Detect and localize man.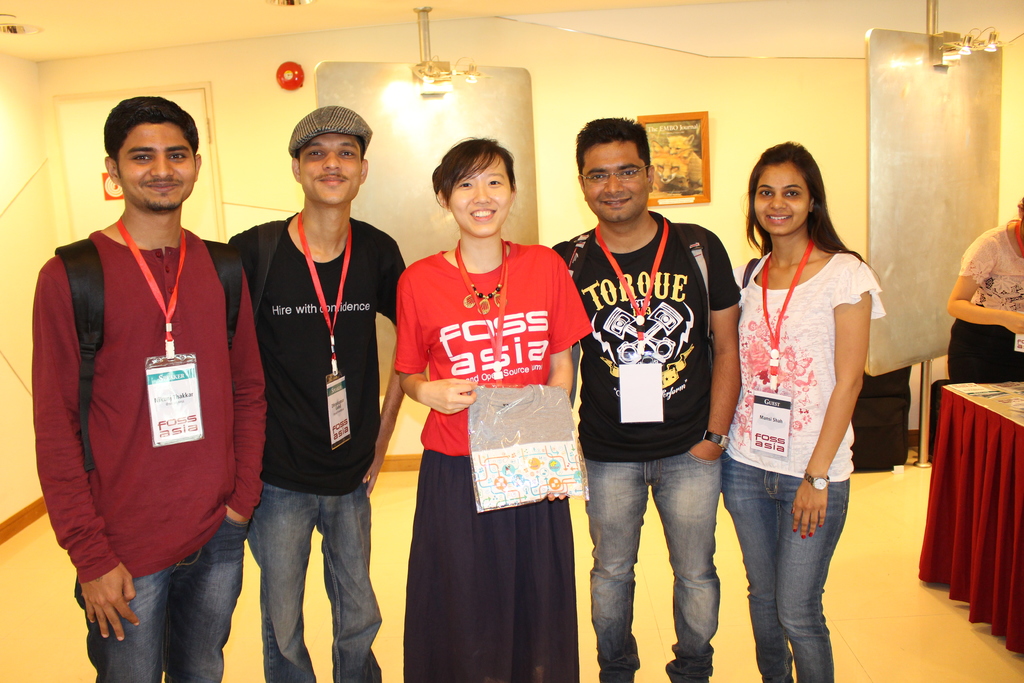
Localized at locate(543, 112, 737, 682).
